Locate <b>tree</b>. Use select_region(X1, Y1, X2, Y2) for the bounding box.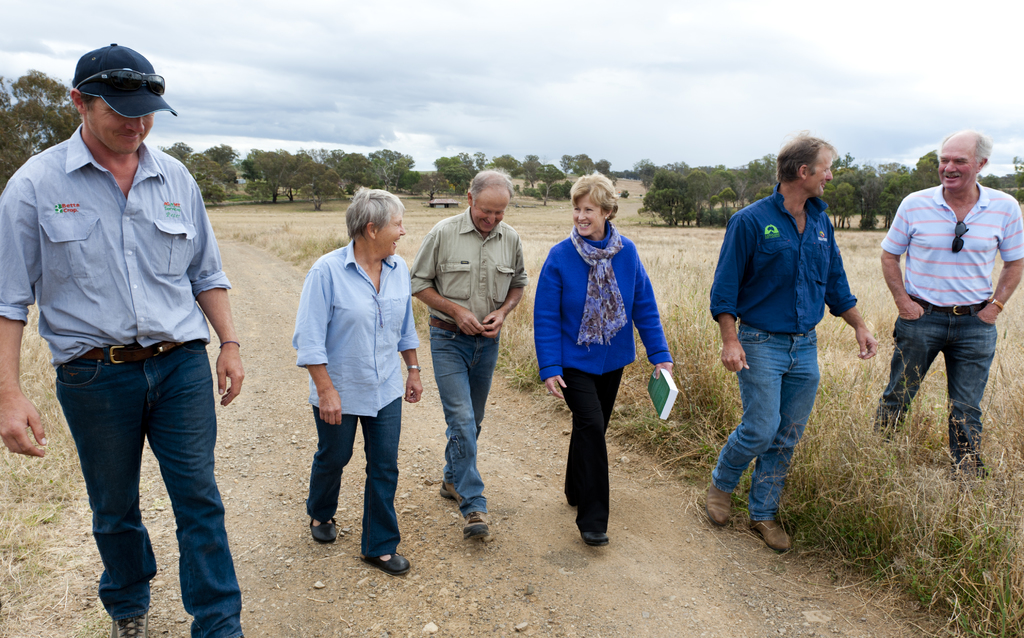
select_region(0, 63, 92, 212).
